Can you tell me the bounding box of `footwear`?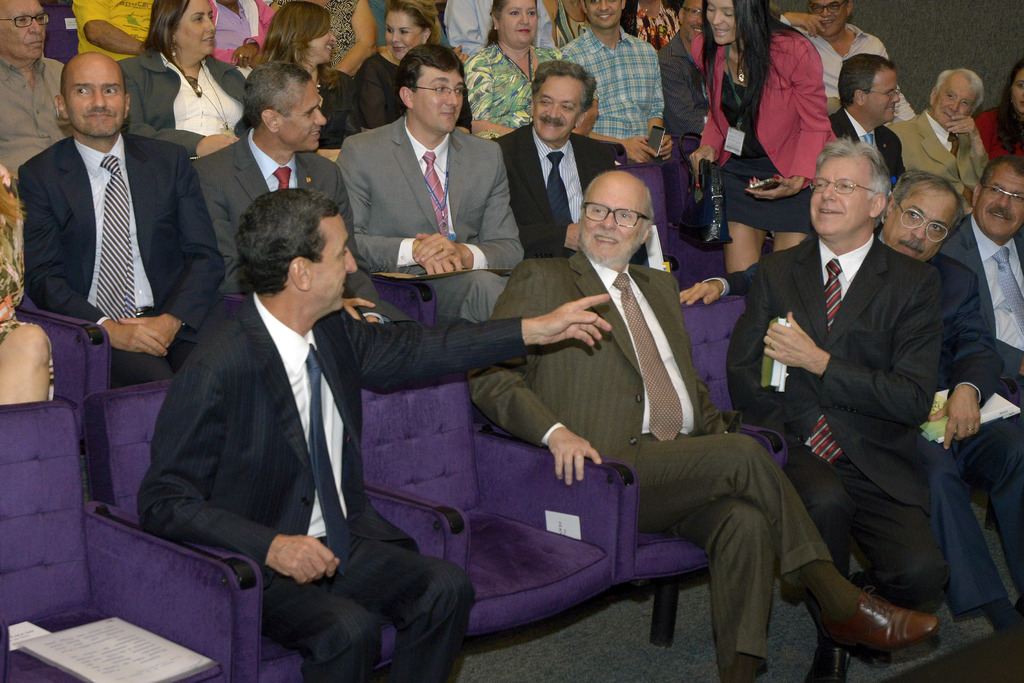
x1=827 y1=583 x2=942 y2=663.
